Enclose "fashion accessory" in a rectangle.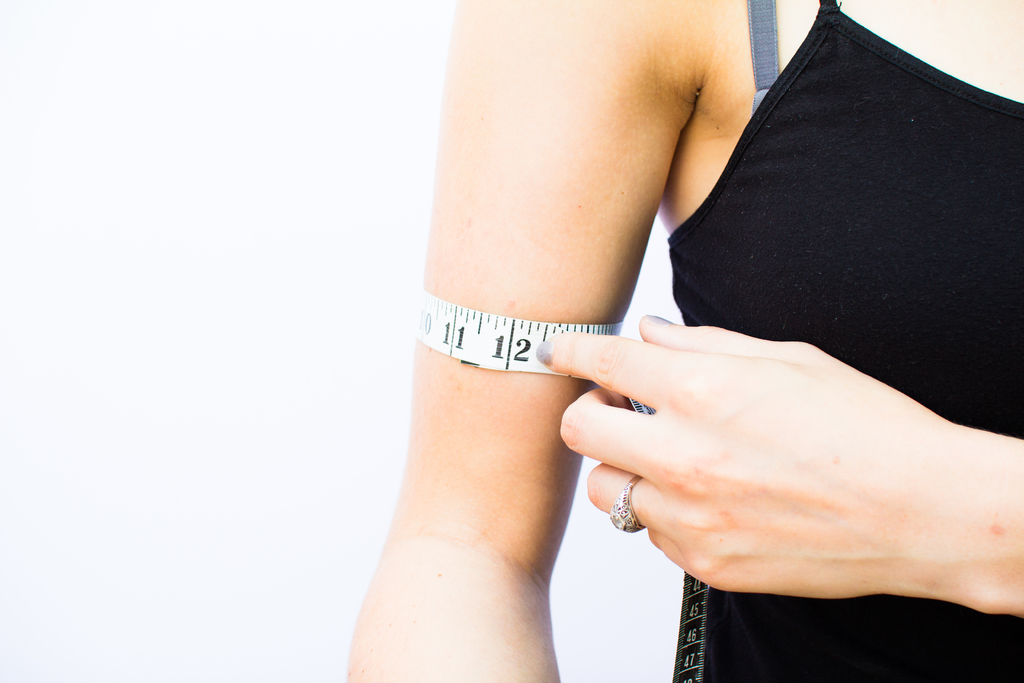
select_region(605, 478, 645, 538).
